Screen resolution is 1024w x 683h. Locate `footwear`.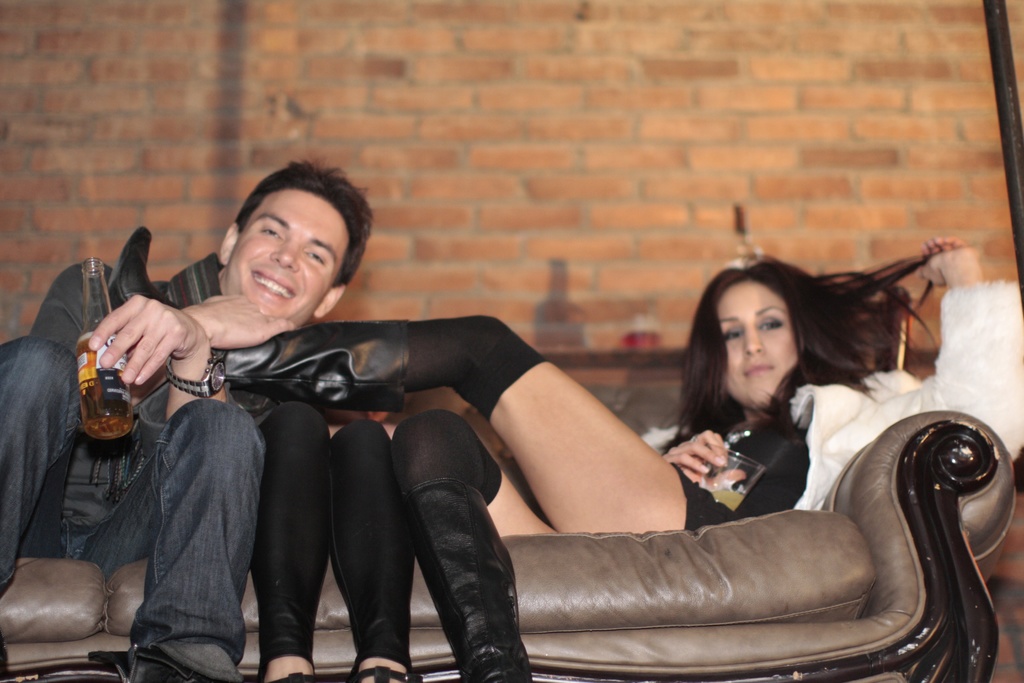
locate(84, 642, 211, 682).
